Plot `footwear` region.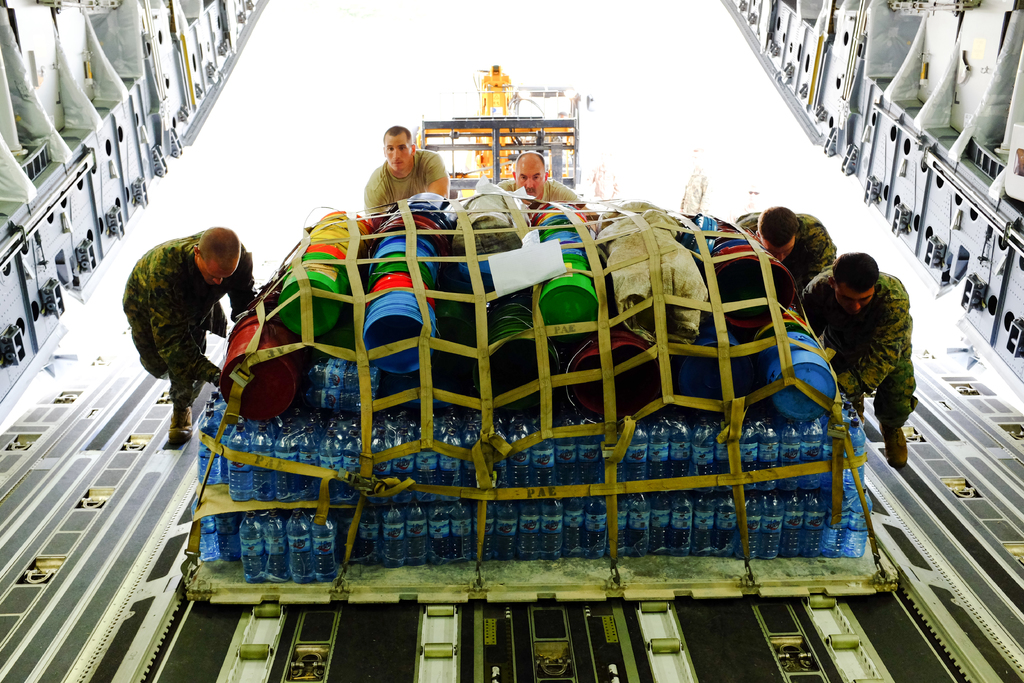
Plotted at select_region(168, 402, 193, 442).
